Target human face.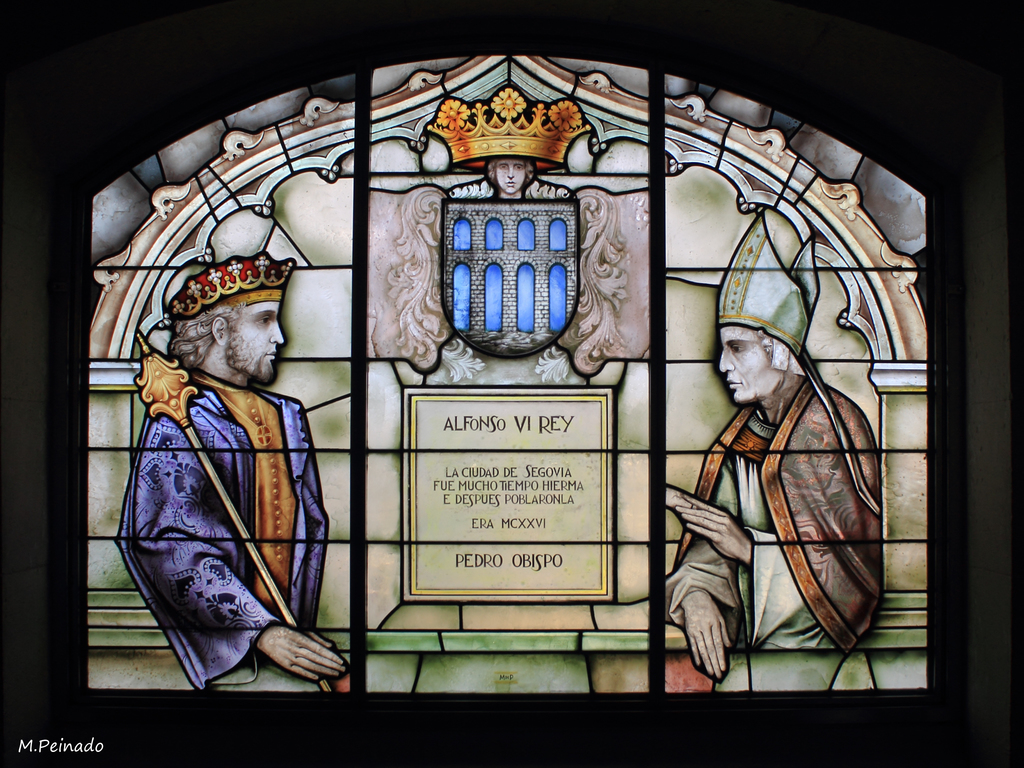
Target region: locate(714, 324, 776, 405).
